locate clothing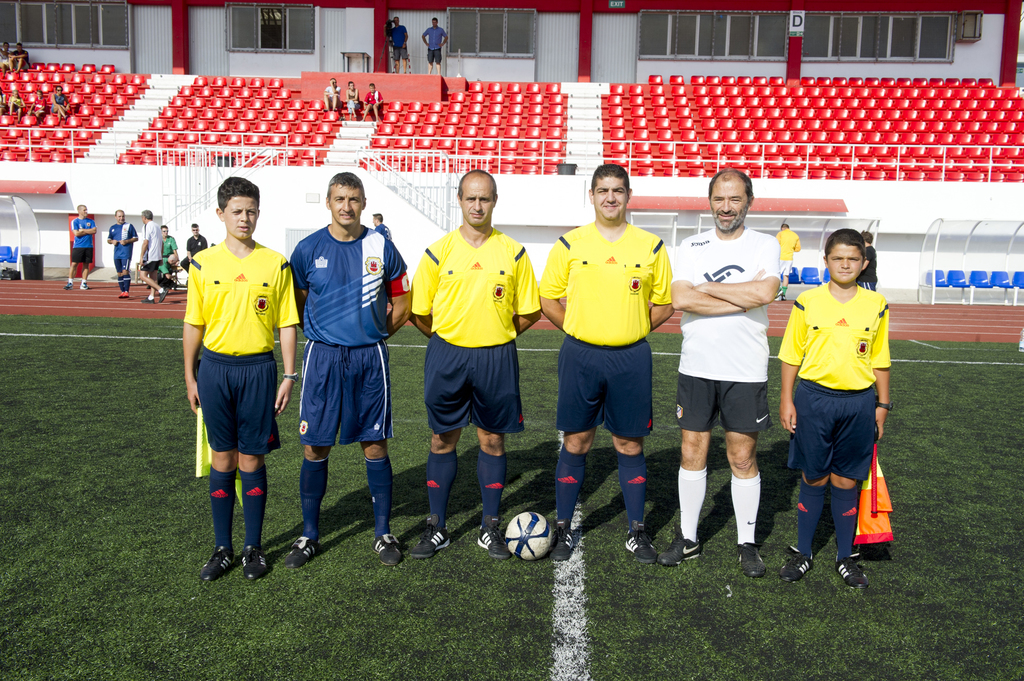
155:260:172:276
